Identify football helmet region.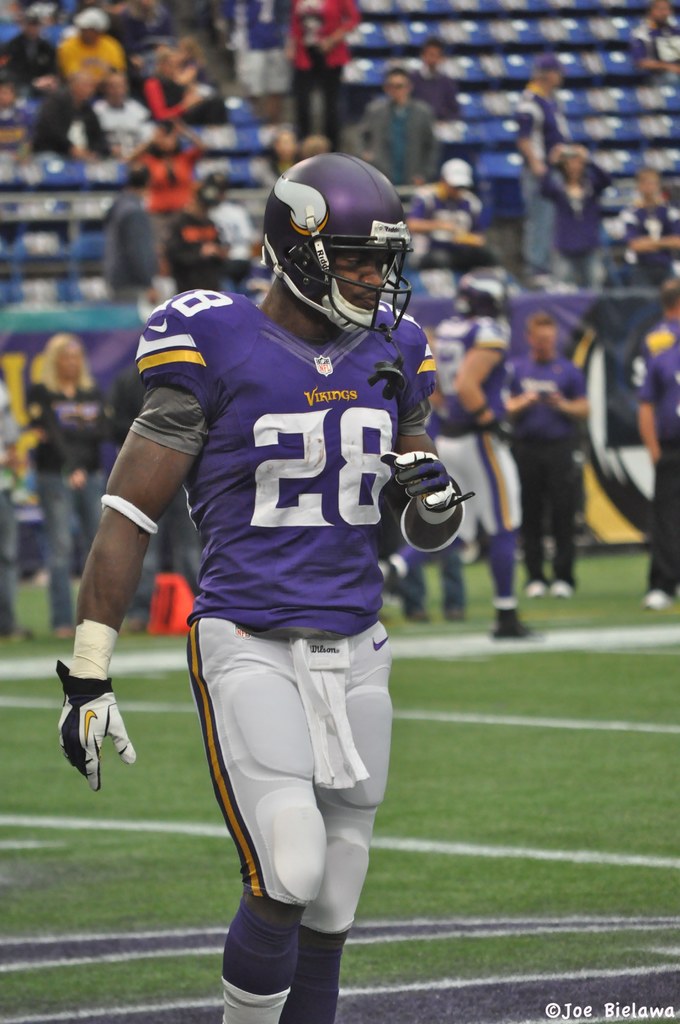
Region: {"x1": 255, "y1": 148, "x2": 409, "y2": 331}.
